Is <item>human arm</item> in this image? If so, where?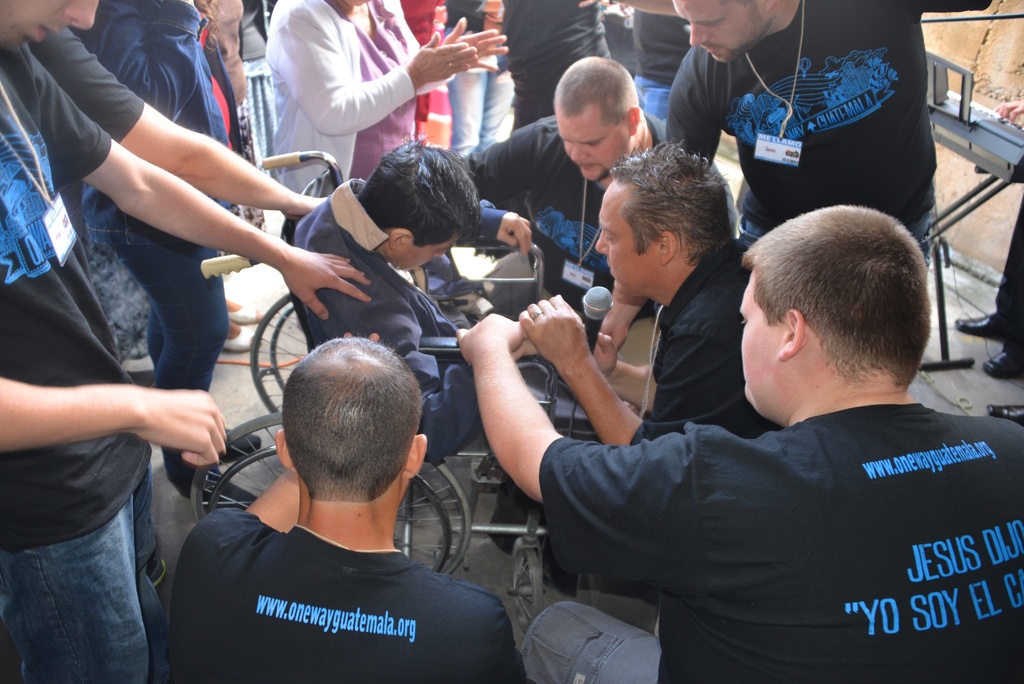
Yes, at (left=191, top=473, right=305, bottom=551).
